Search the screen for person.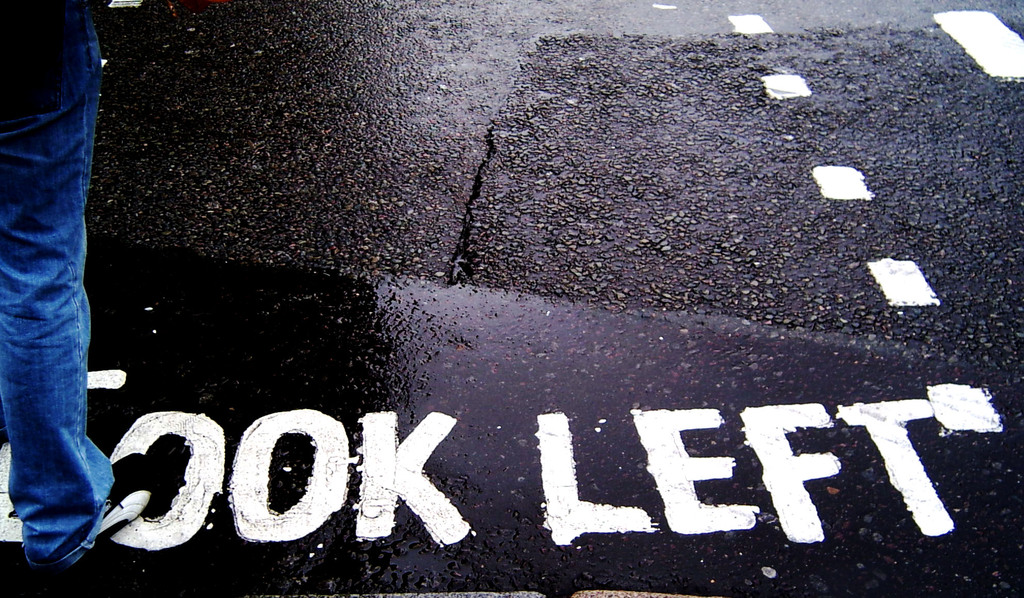
Found at locate(0, 0, 141, 581).
